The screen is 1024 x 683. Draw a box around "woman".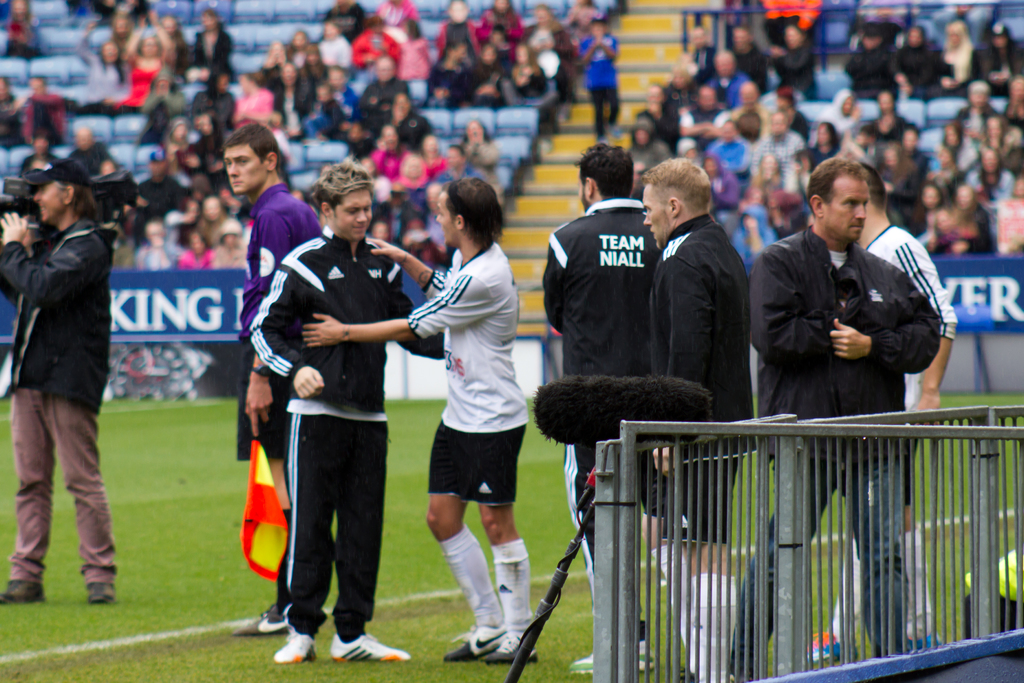
(x1=983, y1=21, x2=1014, y2=97).
